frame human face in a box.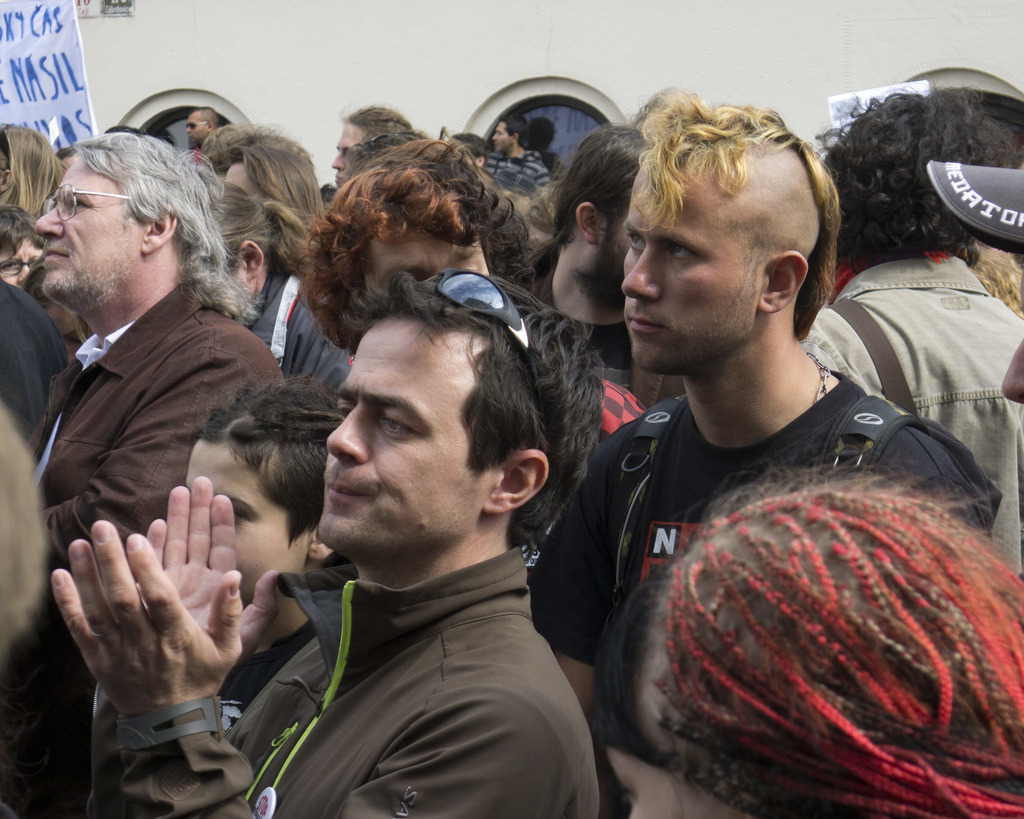
left=328, top=122, right=362, bottom=187.
